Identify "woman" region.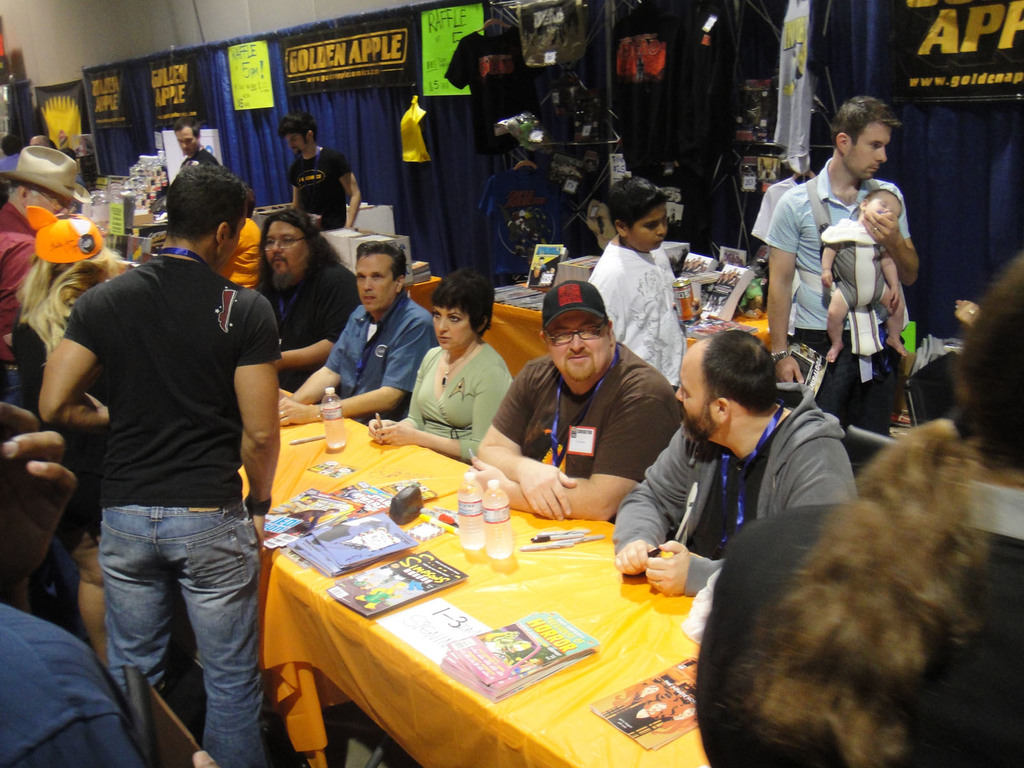
Region: region(4, 203, 139, 678).
